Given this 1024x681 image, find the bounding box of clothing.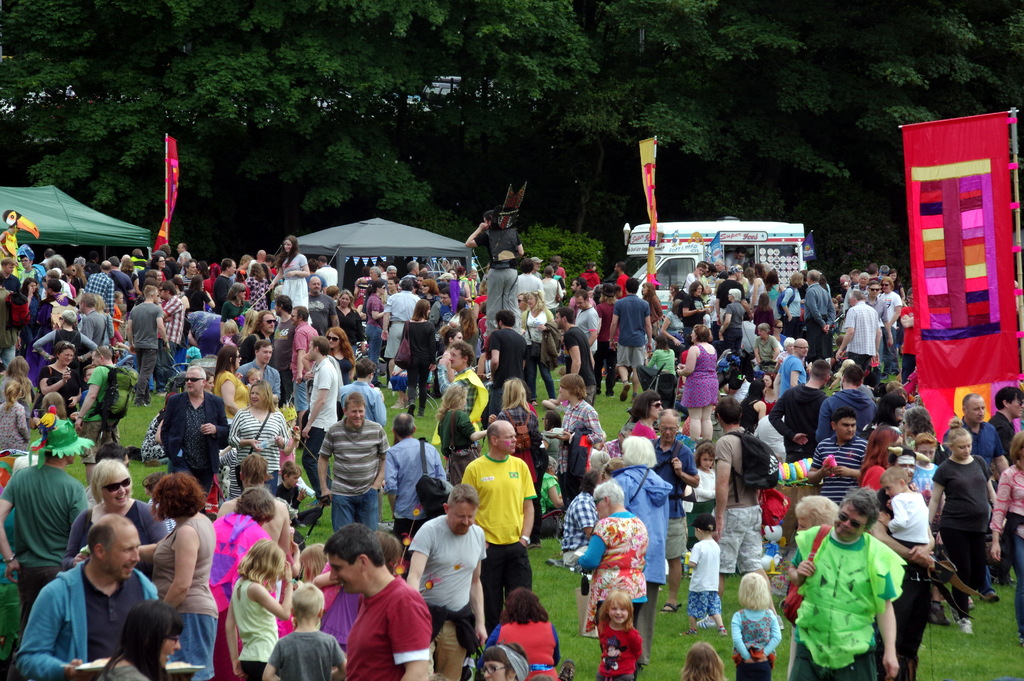
[781,283,803,334].
